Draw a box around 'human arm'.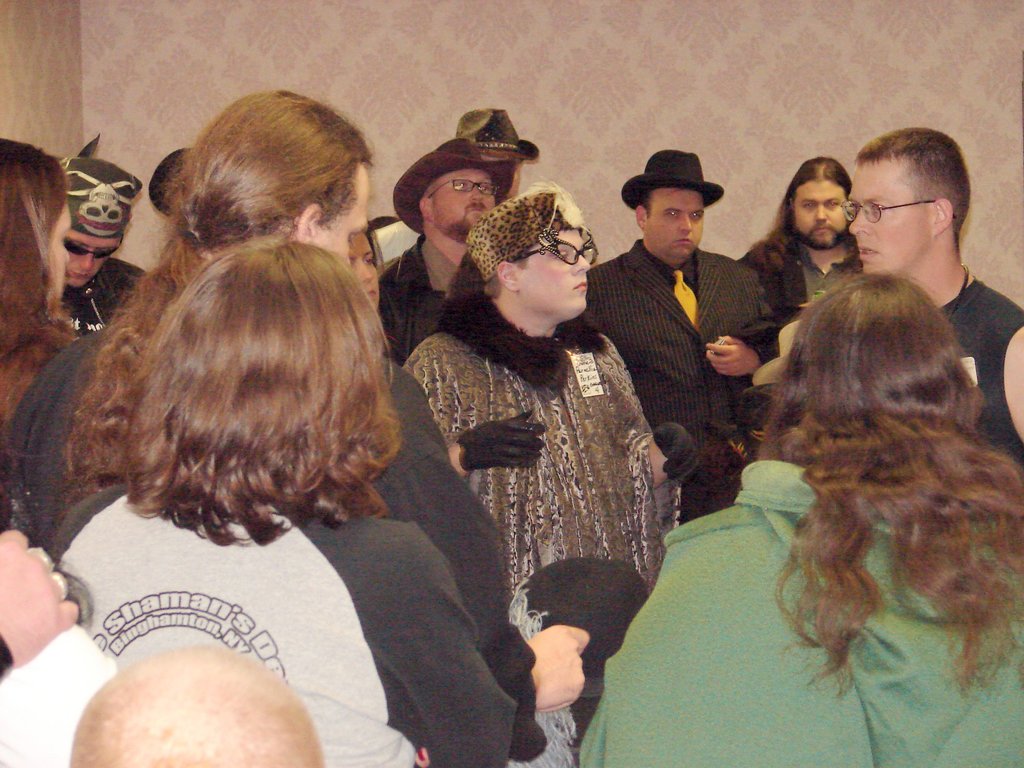
[left=387, top=461, right=591, bottom=718].
